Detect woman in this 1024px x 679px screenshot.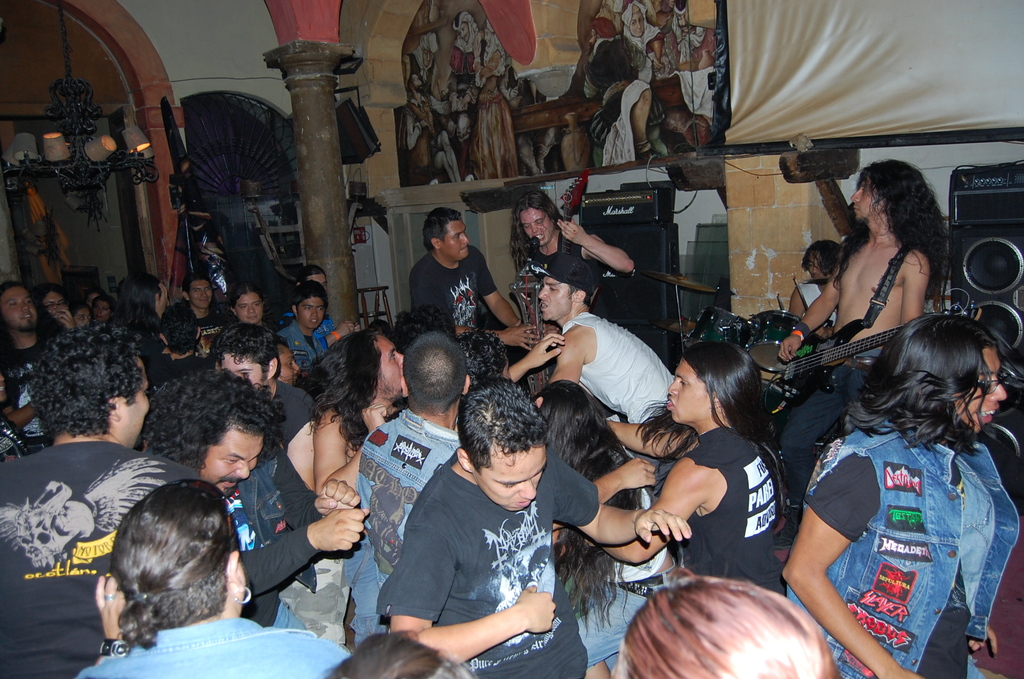
Detection: pyautogui.locateOnScreen(70, 481, 349, 678).
